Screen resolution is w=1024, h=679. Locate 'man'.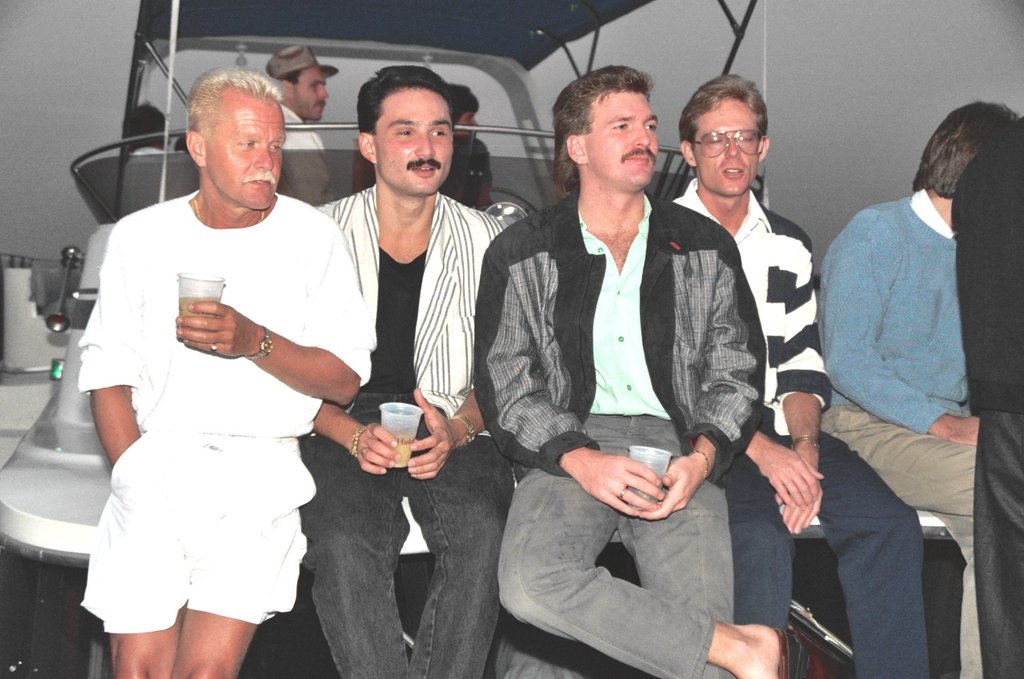
(951, 108, 1023, 678).
